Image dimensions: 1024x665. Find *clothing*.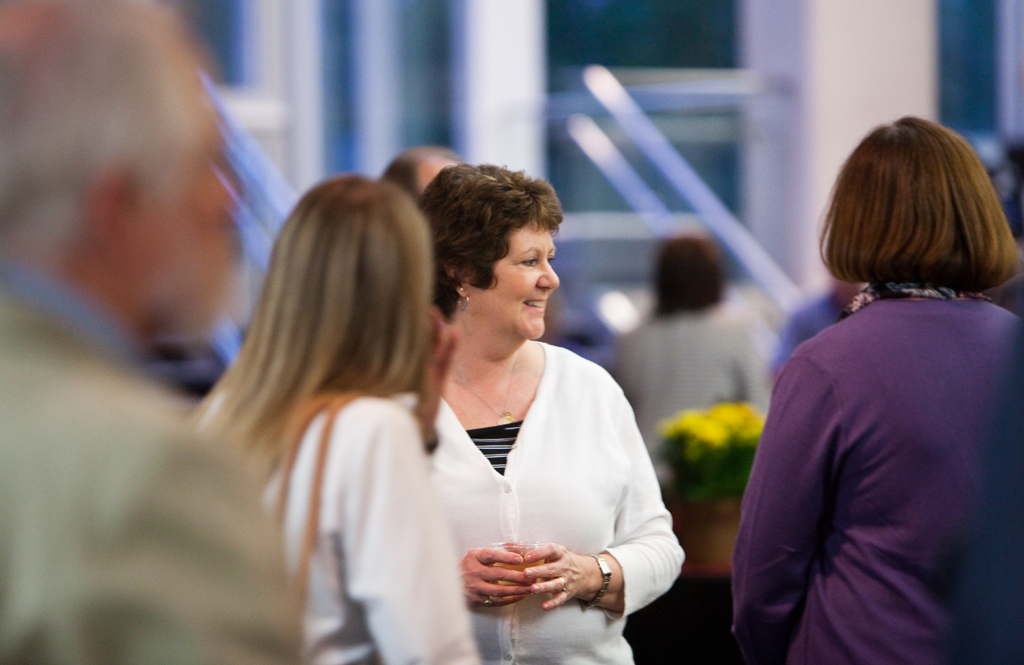
x1=422 y1=341 x2=684 y2=664.
